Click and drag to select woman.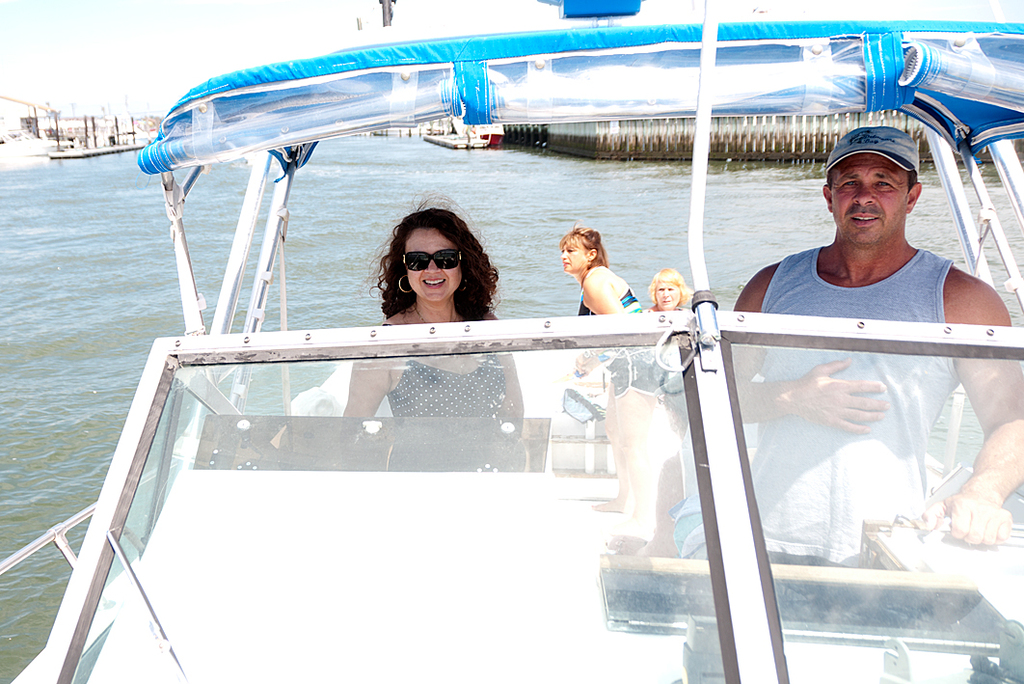
Selection: detection(343, 192, 534, 484).
